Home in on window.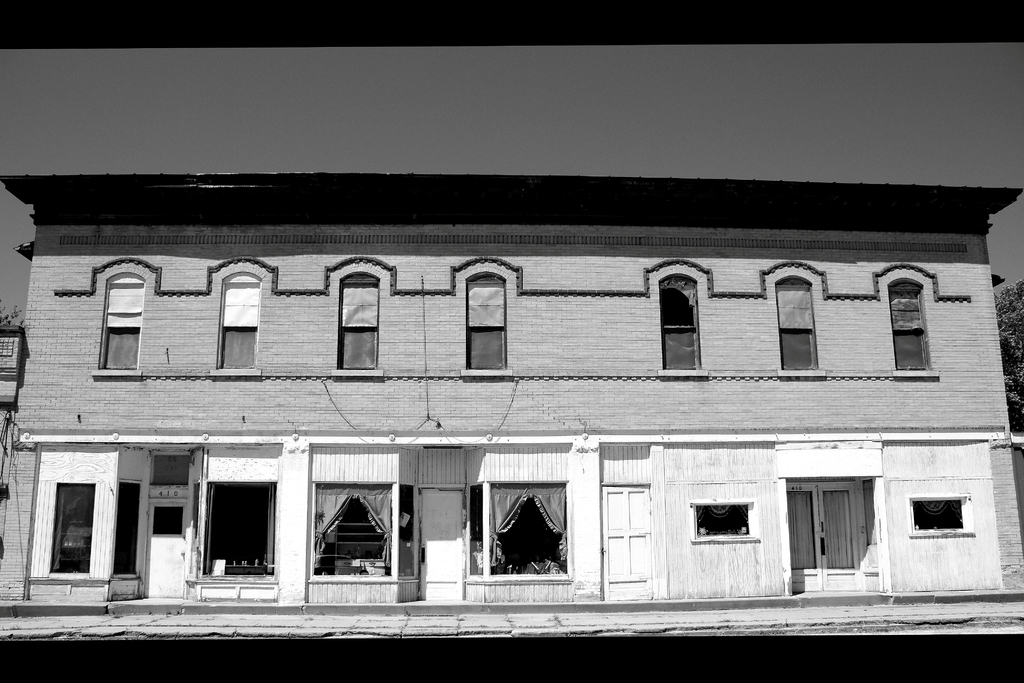
Homed in at bbox=(312, 484, 392, 577).
